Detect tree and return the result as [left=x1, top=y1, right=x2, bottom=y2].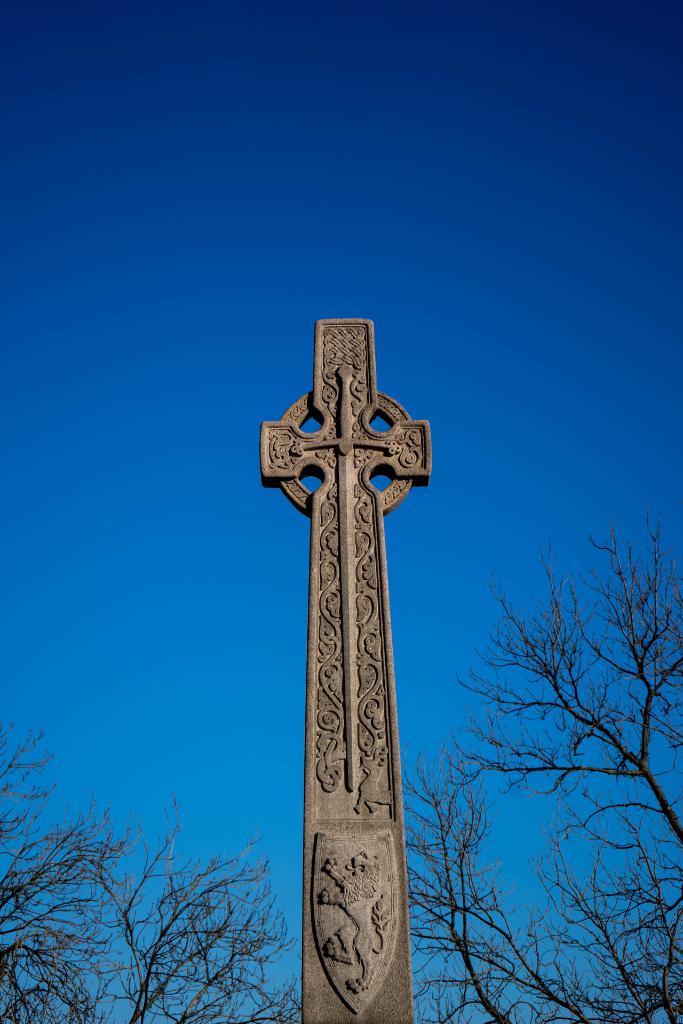
[left=453, top=504, right=682, bottom=849].
